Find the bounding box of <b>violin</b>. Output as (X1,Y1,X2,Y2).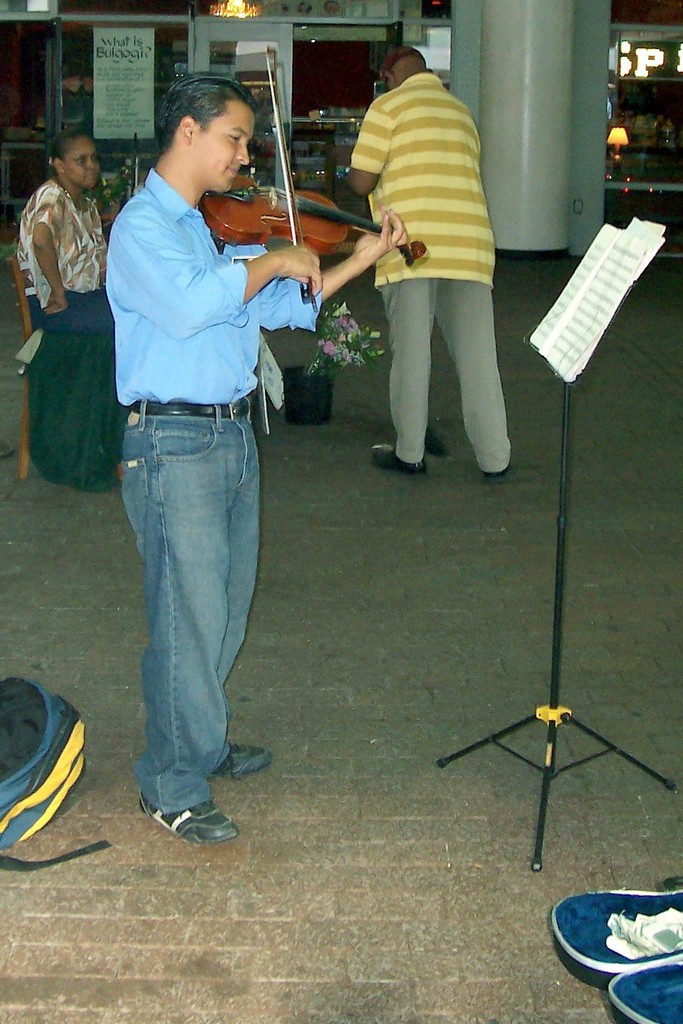
(200,43,418,303).
